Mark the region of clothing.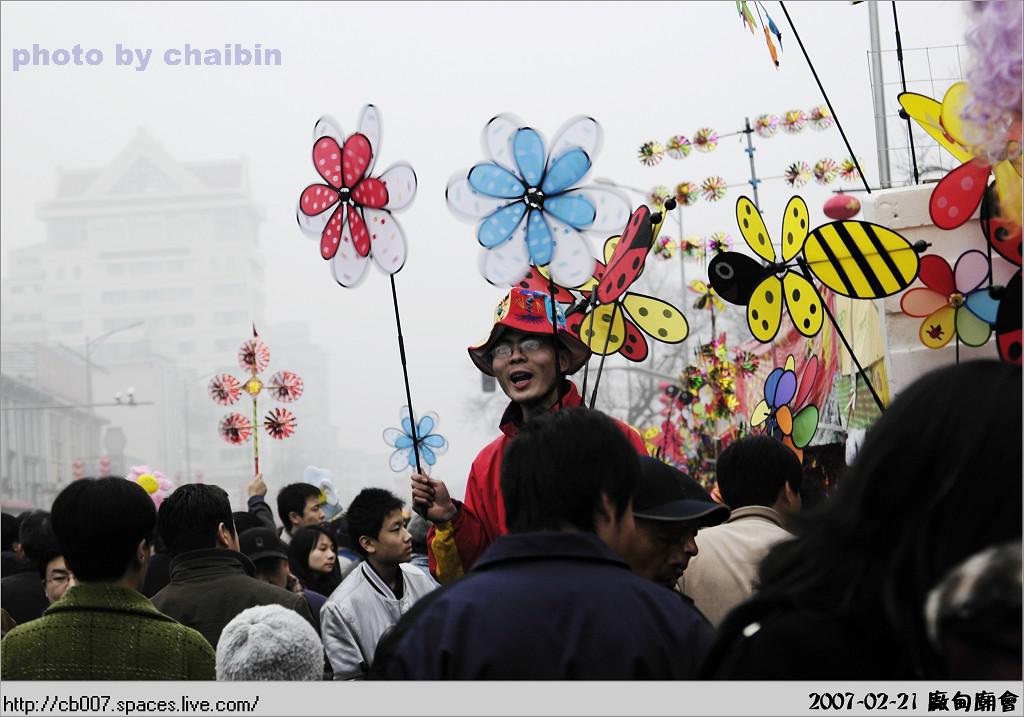
Region: pyautogui.locateOnScreen(430, 387, 647, 572).
